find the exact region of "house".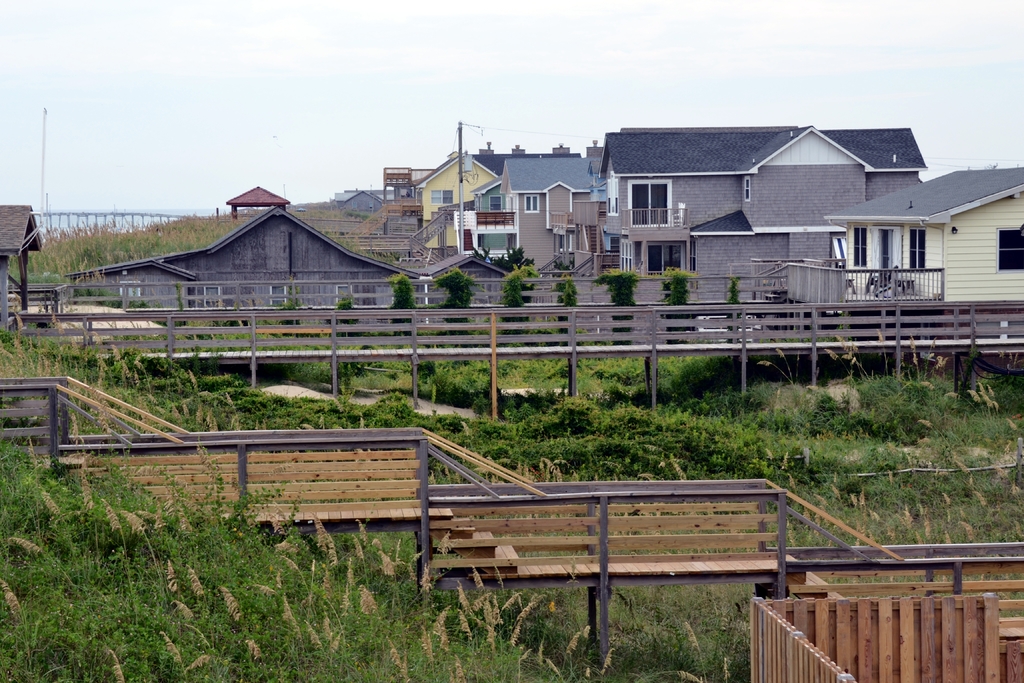
Exact region: locate(63, 201, 433, 325).
